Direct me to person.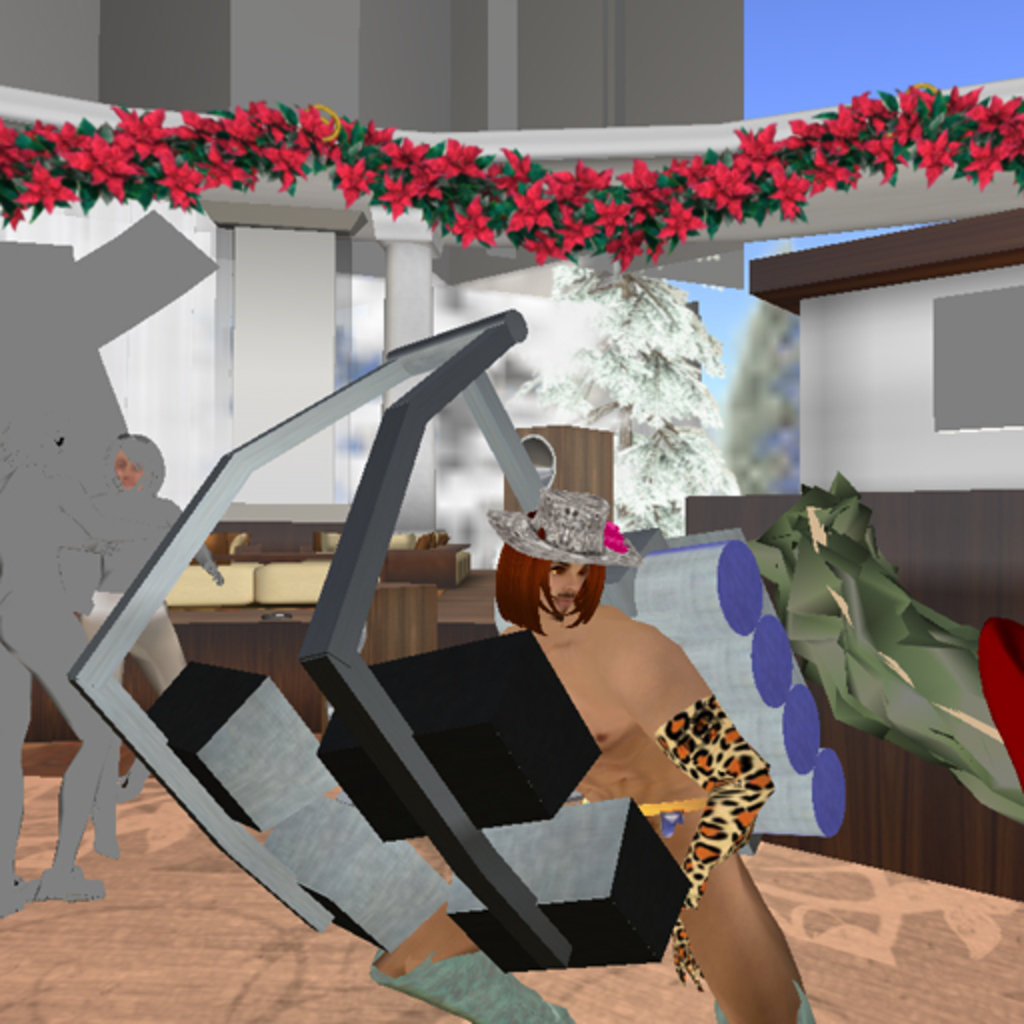
Direction: <region>0, 392, 116, 918</region>.
